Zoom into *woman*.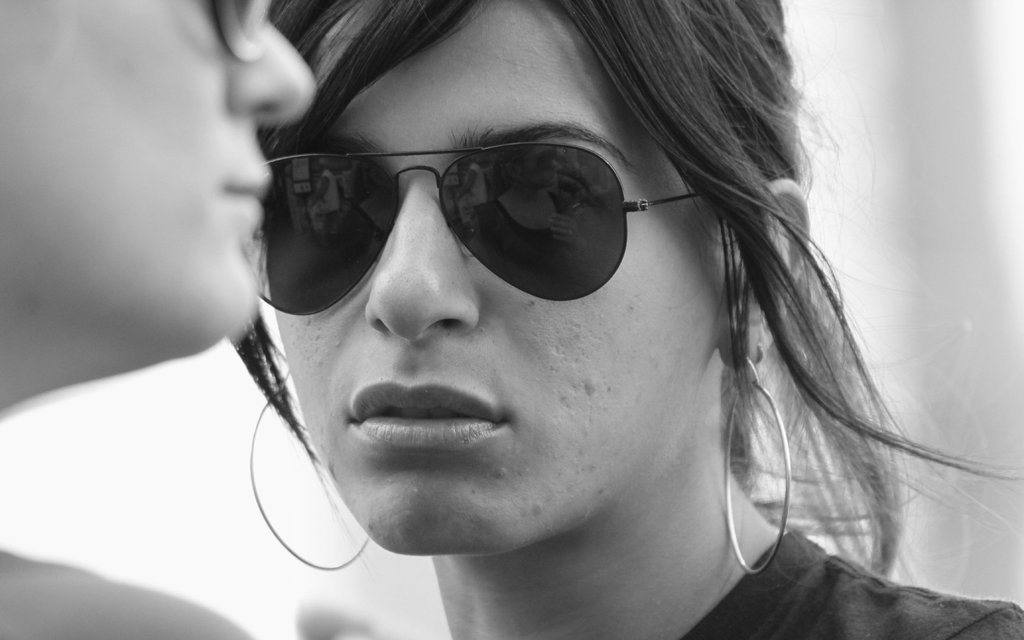
Zoom target: detection(164, 11, 981, 631).
